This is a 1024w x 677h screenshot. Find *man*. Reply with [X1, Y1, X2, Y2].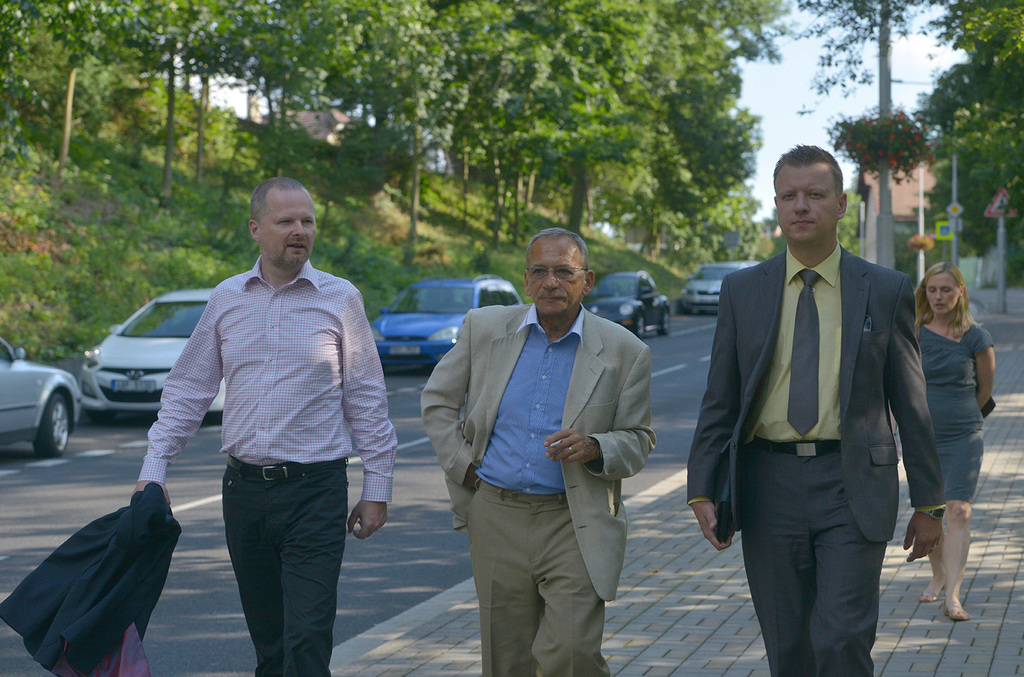
[420, 228, 659, 676].
